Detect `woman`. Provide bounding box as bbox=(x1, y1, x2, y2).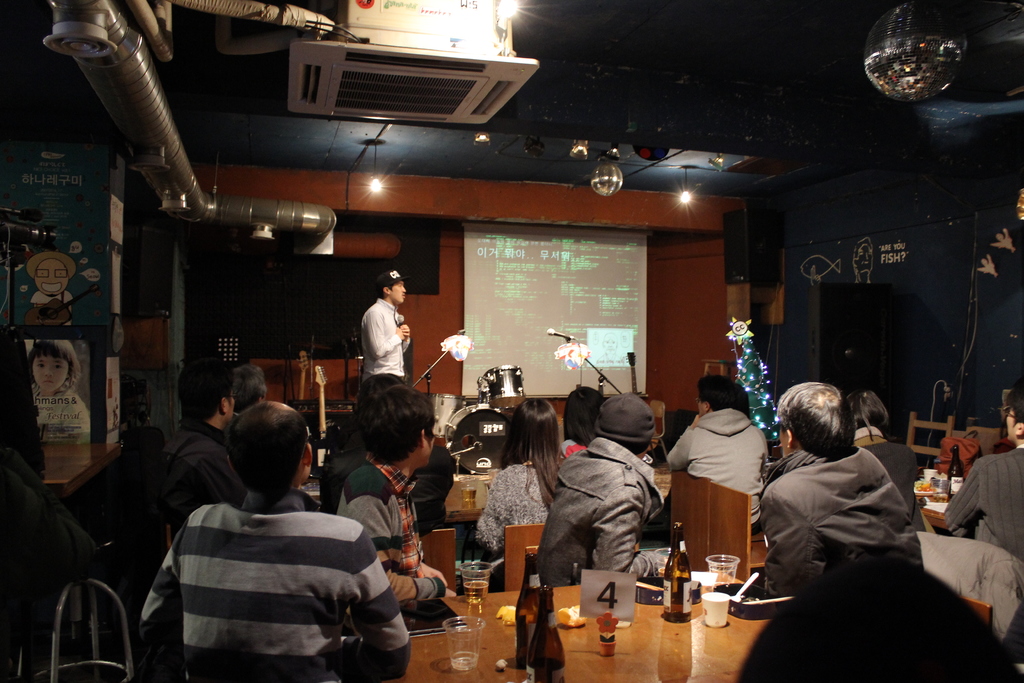
bbox=(474, 399, 575, 593).
